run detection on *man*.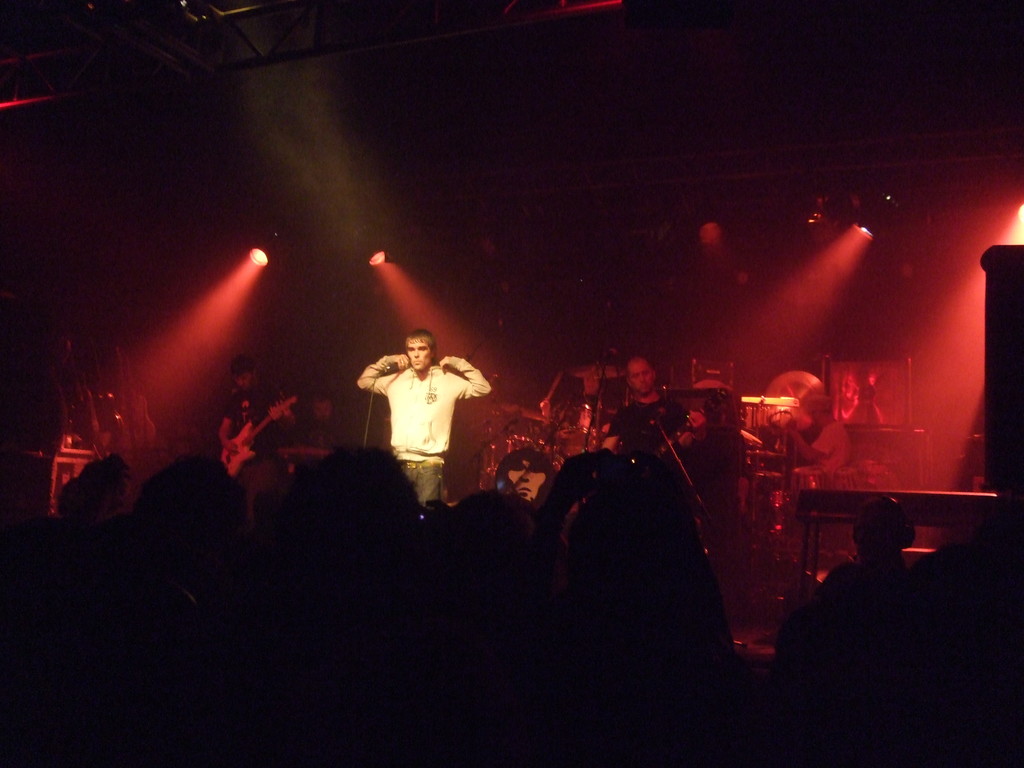
Result: (602, 355, 705, 468).
